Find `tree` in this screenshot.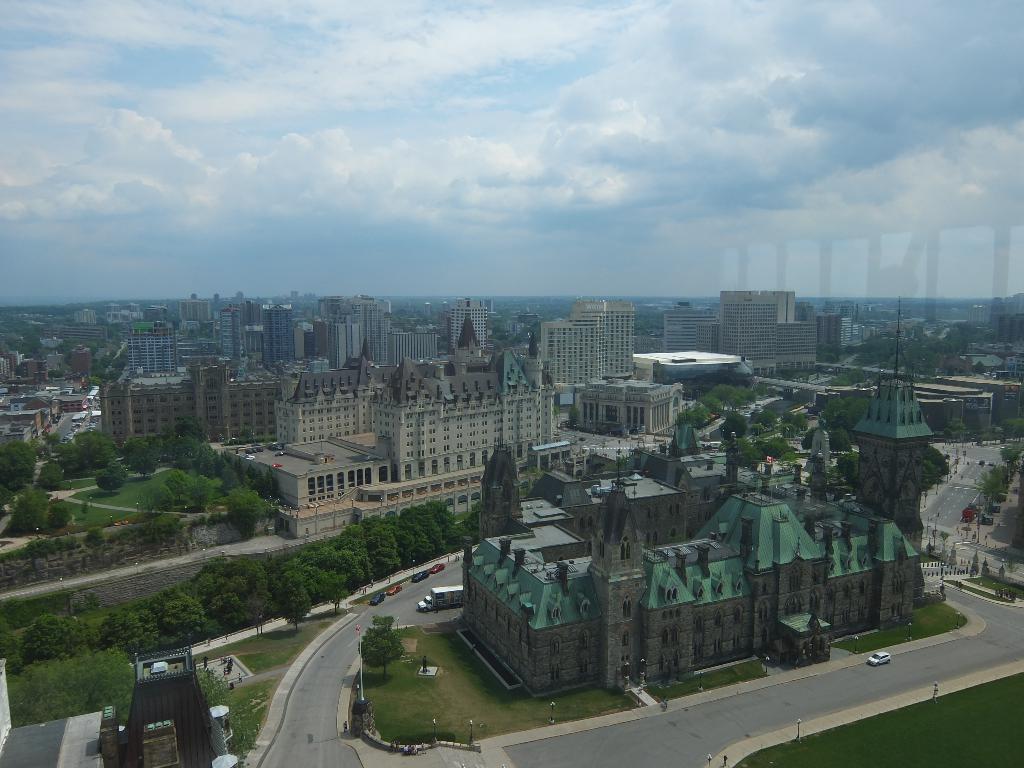
The bounding box for `tree` is region(996, 437, 1023, 478).
